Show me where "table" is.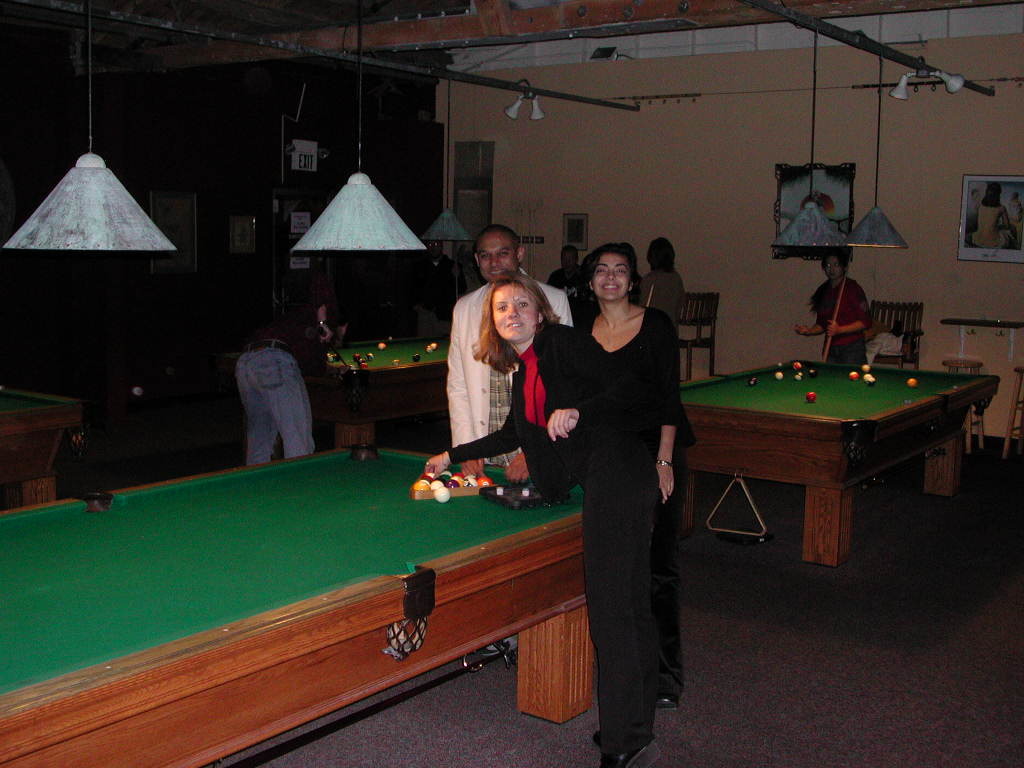
"table" is at 0:439:599:767.
